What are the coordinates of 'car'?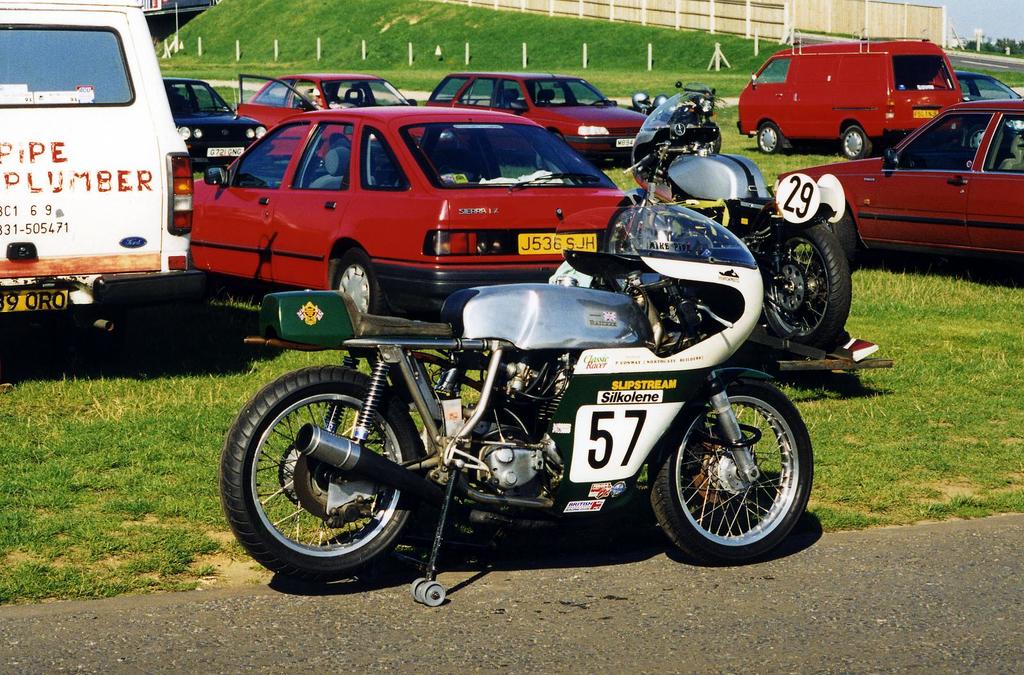
{"left": 948, "top": 69, "right": 1022, "bottom": 101}.
